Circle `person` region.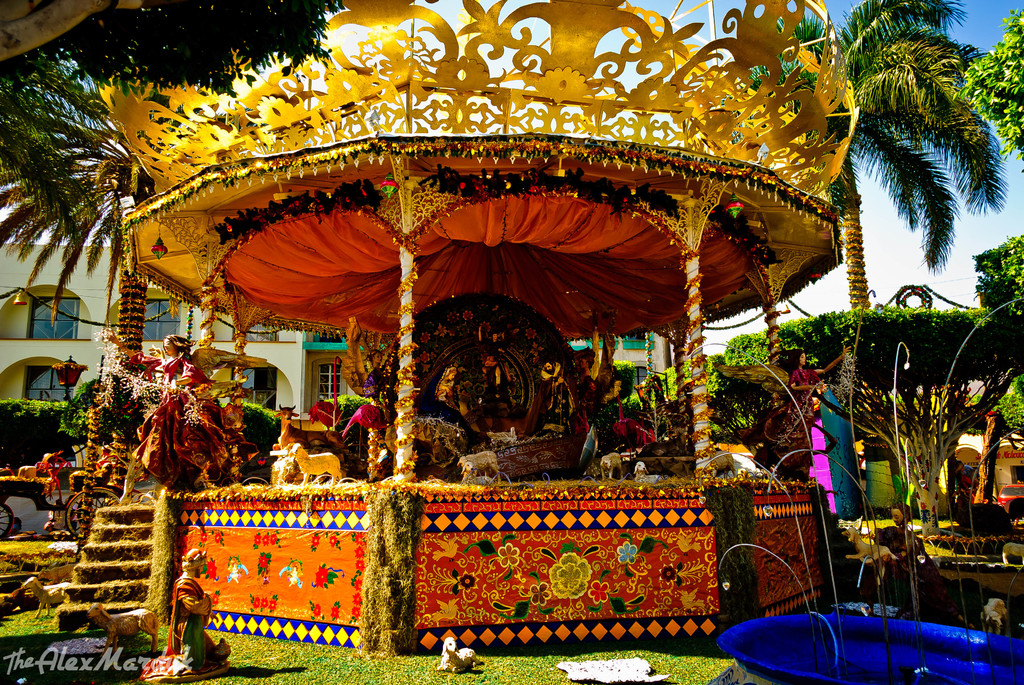
Region: bbox=(874, 498, 947, 615).
